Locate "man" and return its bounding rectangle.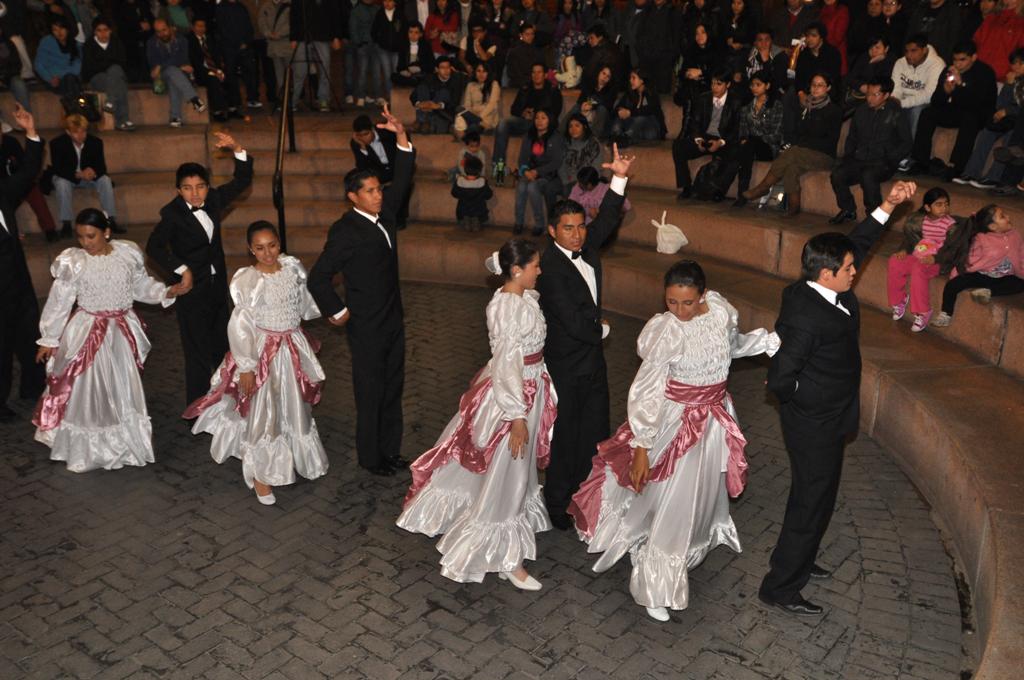
494/69/563/185.
